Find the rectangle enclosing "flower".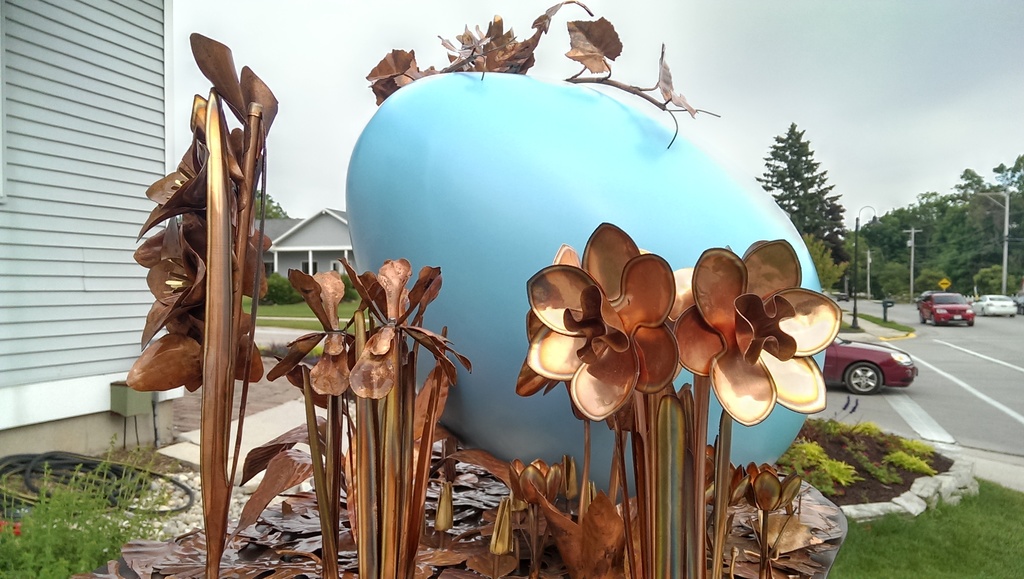
bbox(525, 221, 678, 415).
